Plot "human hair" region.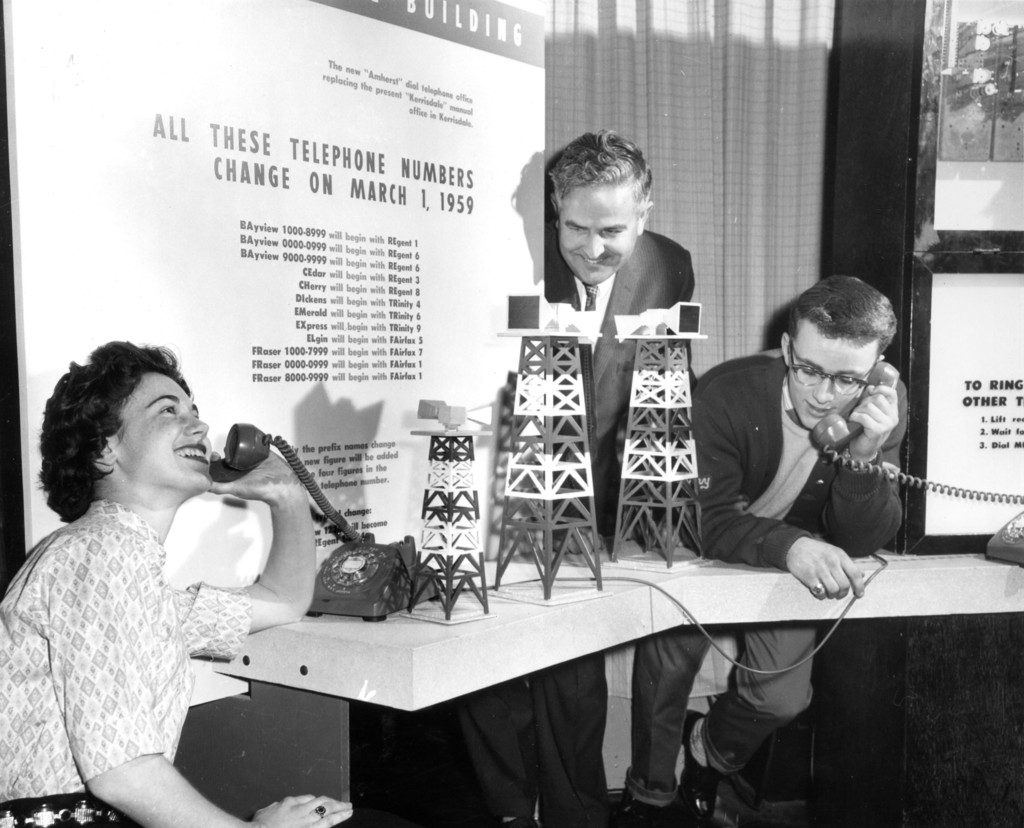
Plotted at {"left": 546, "top": 128, "right": 651, "bottom": 223}.
